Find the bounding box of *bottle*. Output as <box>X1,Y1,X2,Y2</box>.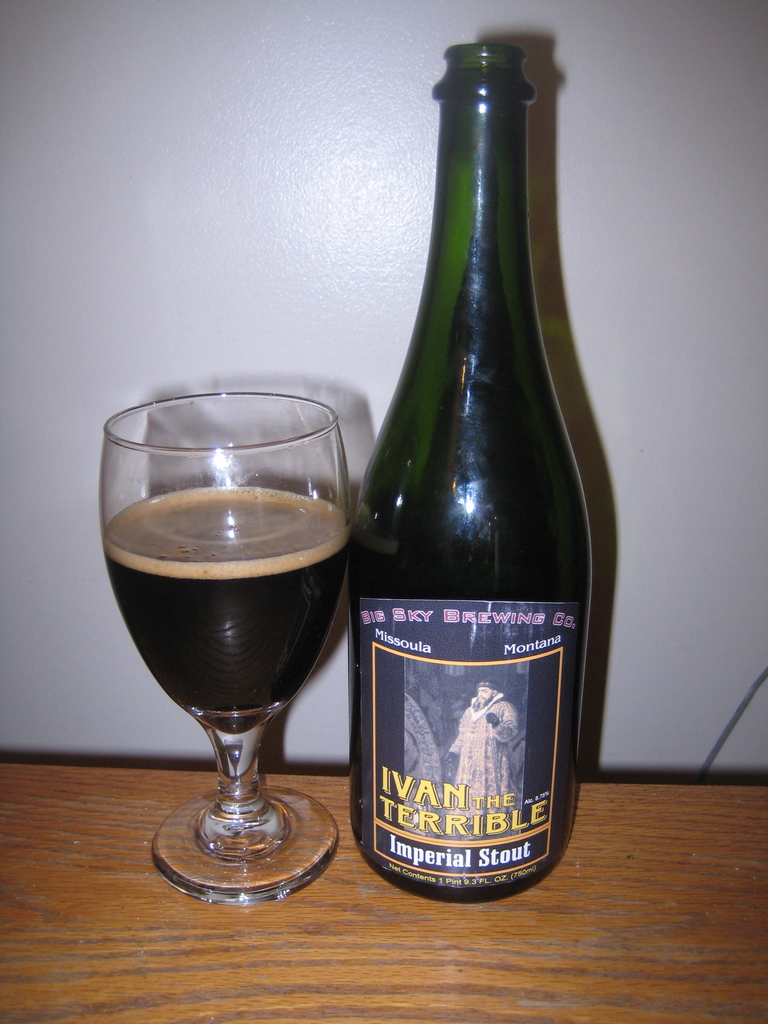
<box>345,68,605,916</box>.
